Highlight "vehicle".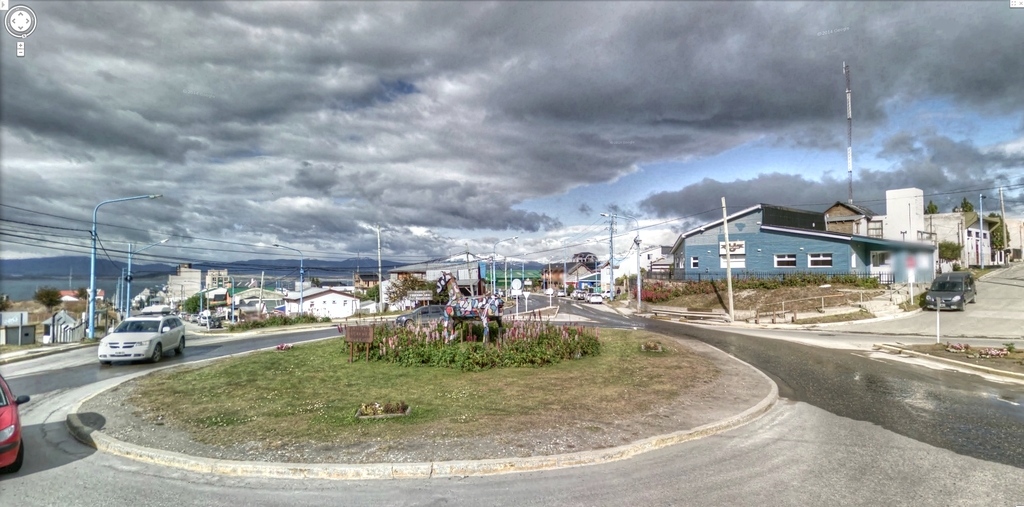
Highlighted region: left=601, top=287, right=612, bottom=294.
